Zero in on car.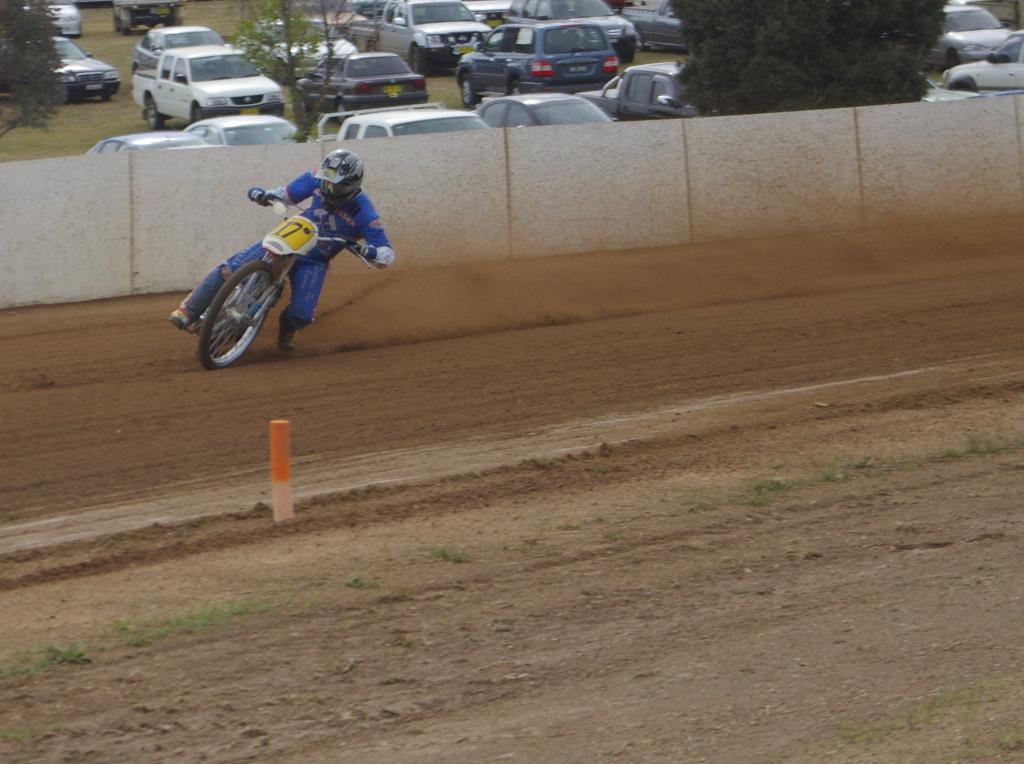
Zeroed in: box(923, 74, 966, 102).
